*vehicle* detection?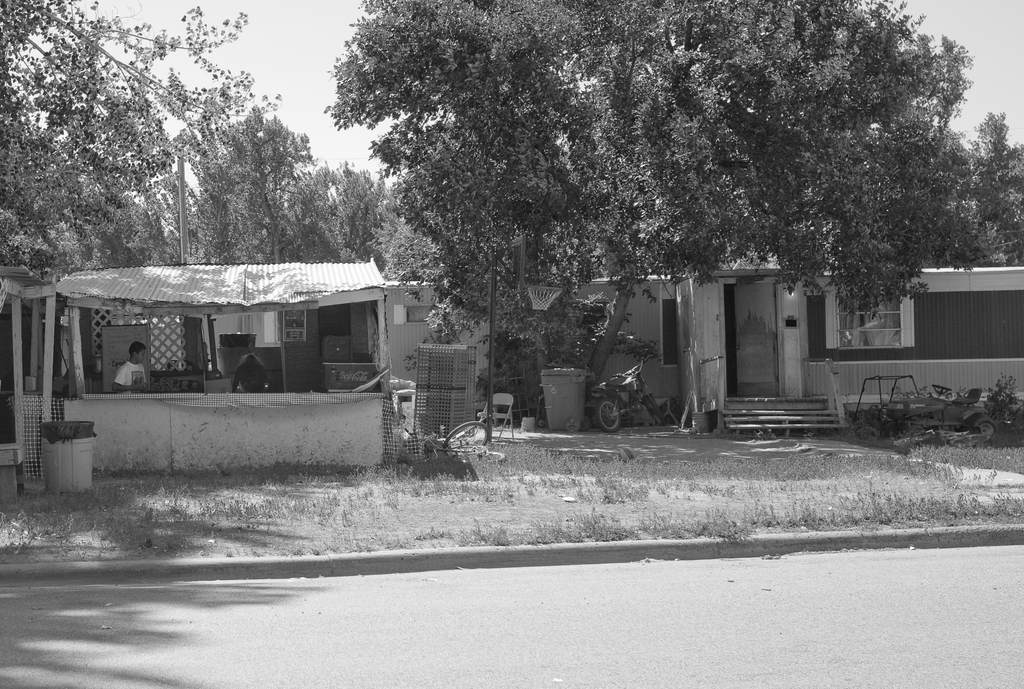
{"x1": 867, "y1": 382, "x2": 1011, "y2": 442}
